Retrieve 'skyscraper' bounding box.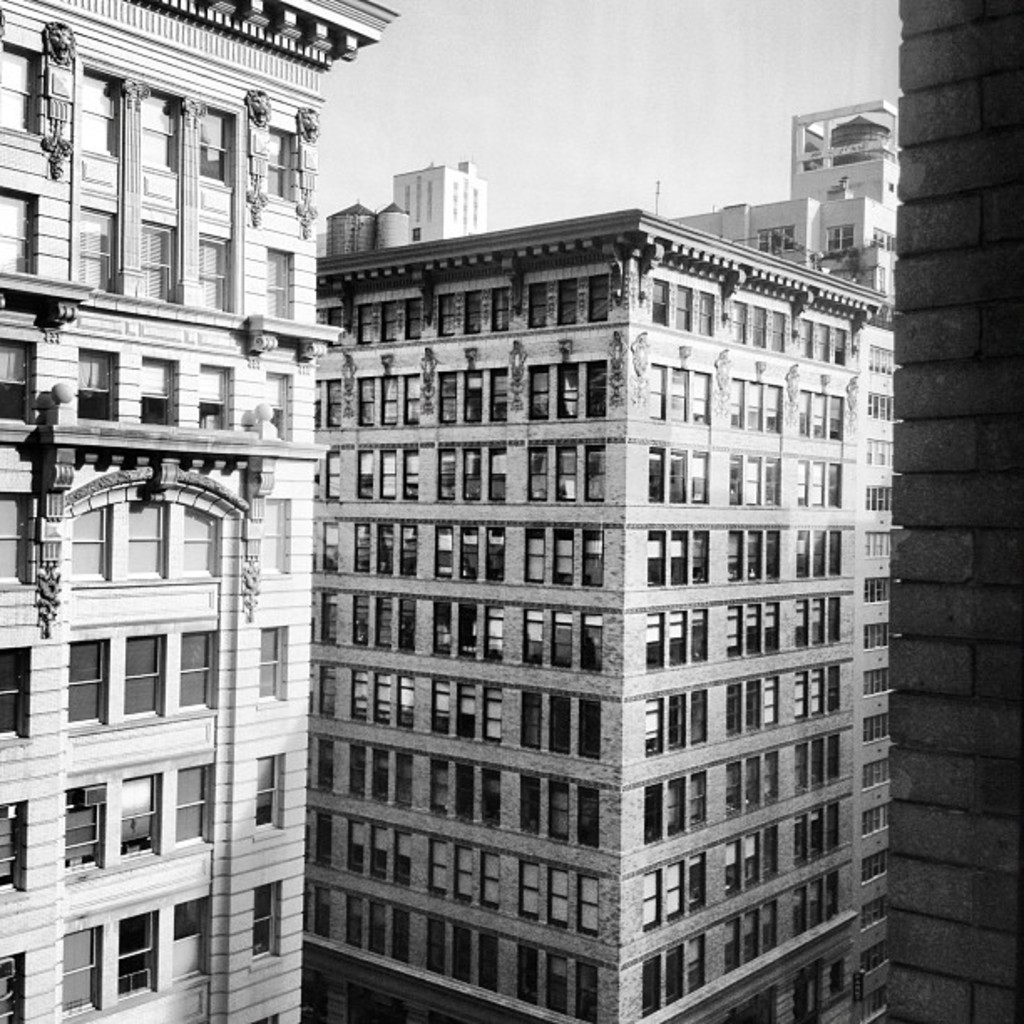
Bounding box: select_region(880, 0, 1022, 1022).
